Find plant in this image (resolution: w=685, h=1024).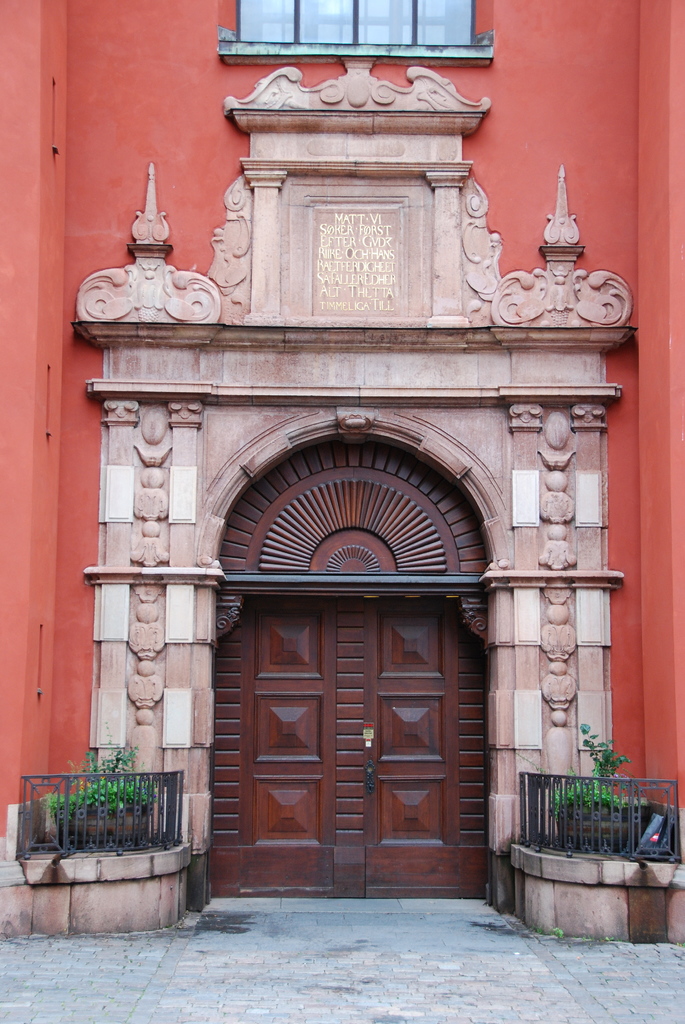
(22,739,207,896).
